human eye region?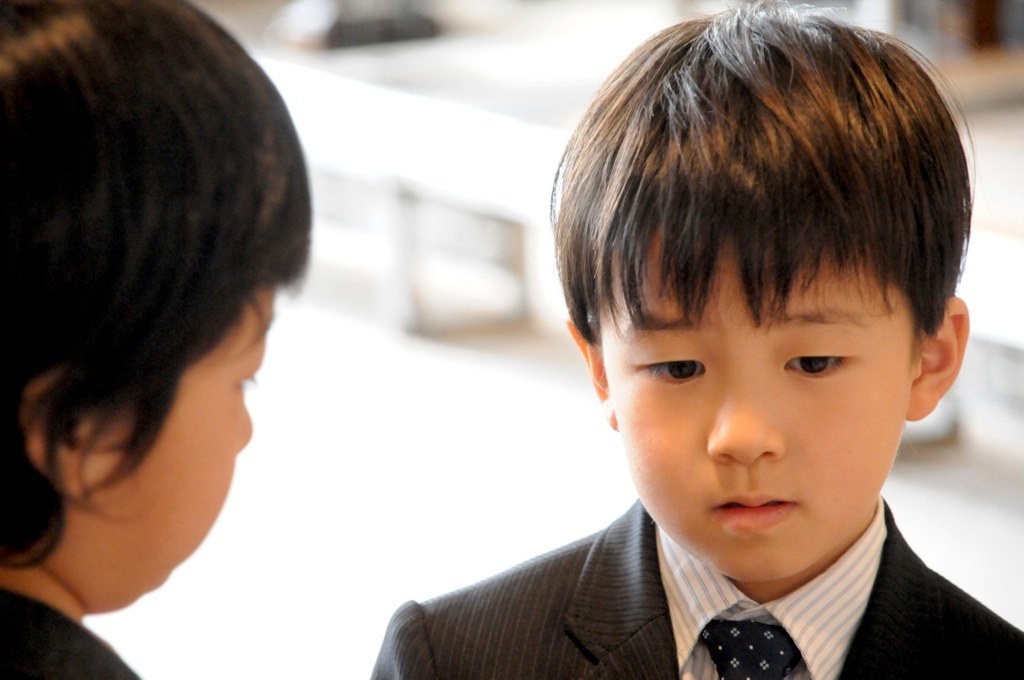
627 351 705 389
